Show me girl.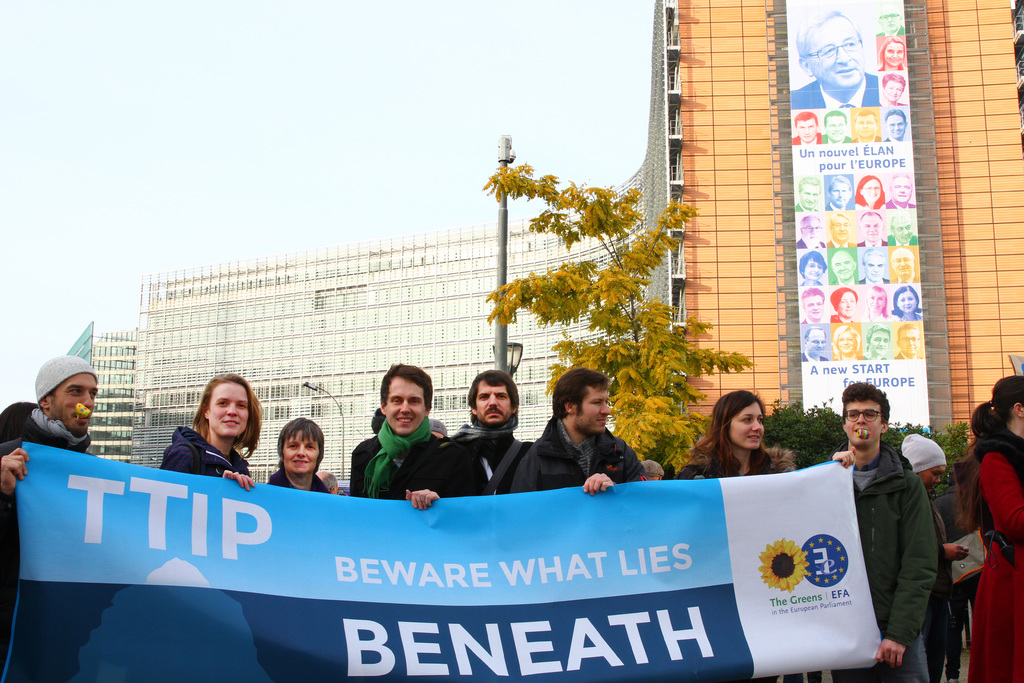
girl is here: 952 375 1023 682.
